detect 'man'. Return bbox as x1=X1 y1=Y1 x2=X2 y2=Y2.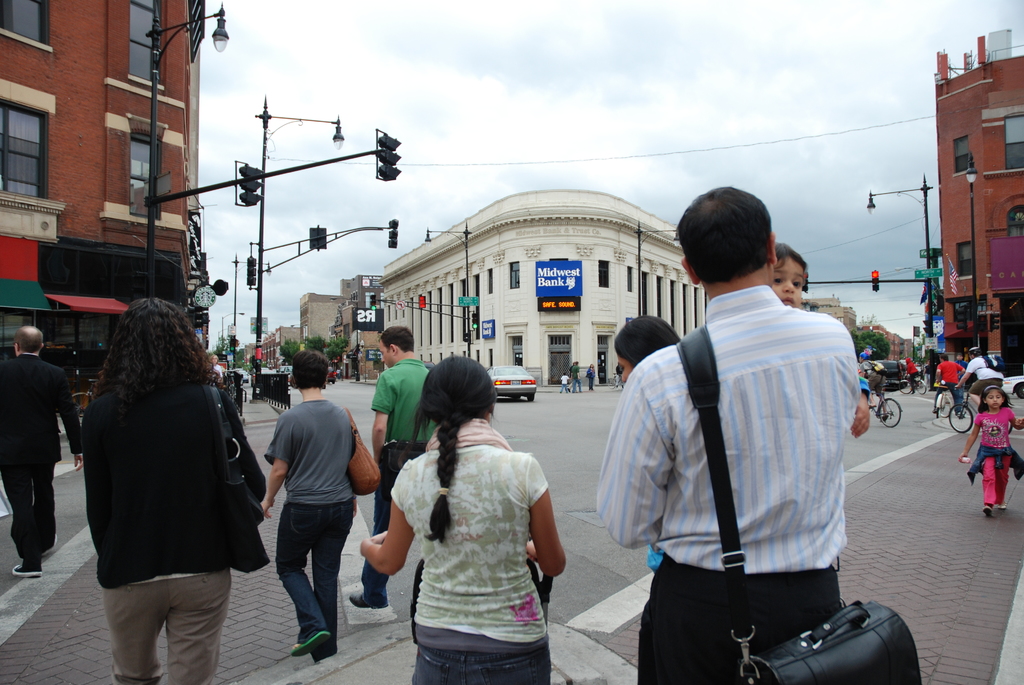
x1=374 y1=337 x2=419 y2=611.
